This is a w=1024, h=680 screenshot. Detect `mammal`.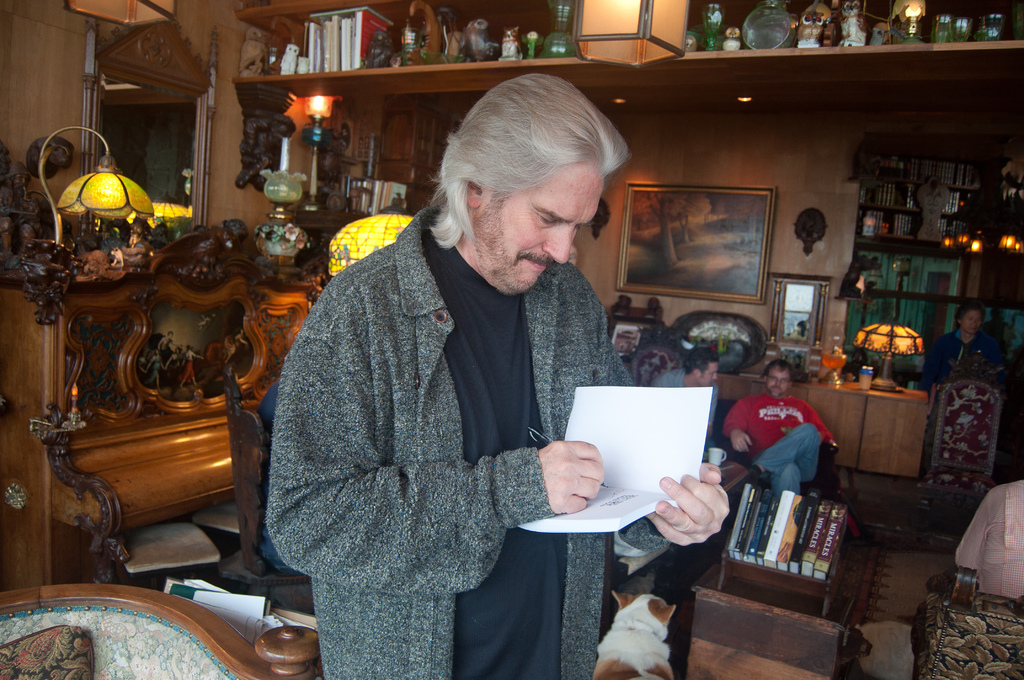
<bbox>264, 70, 731, 679</bbox>.
